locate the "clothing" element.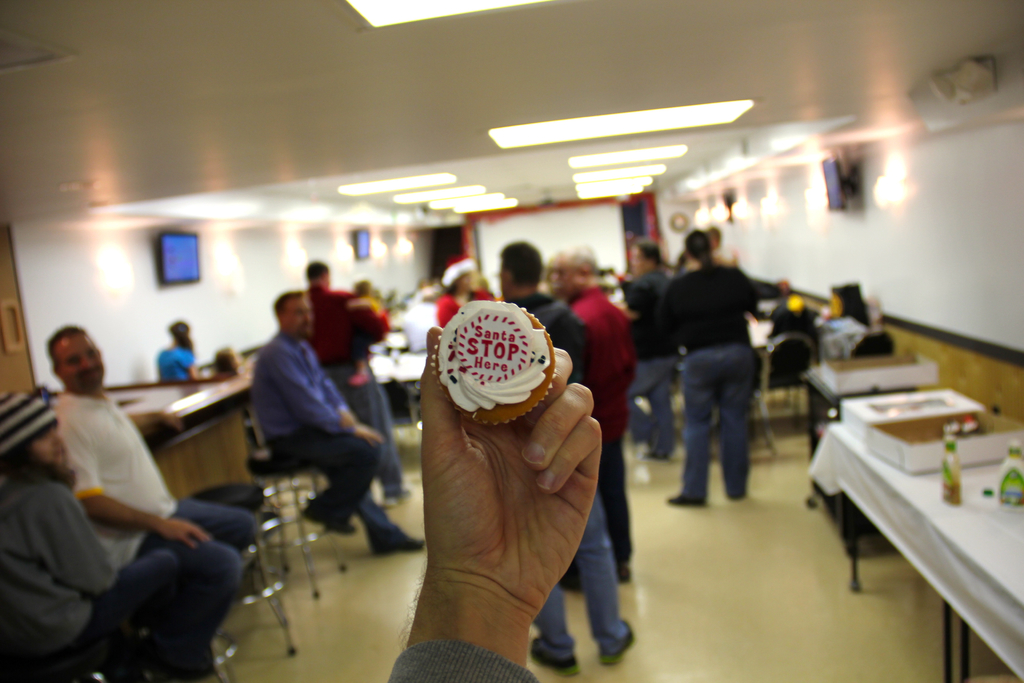
Element bbox: region(654, 262, 759, 498).
